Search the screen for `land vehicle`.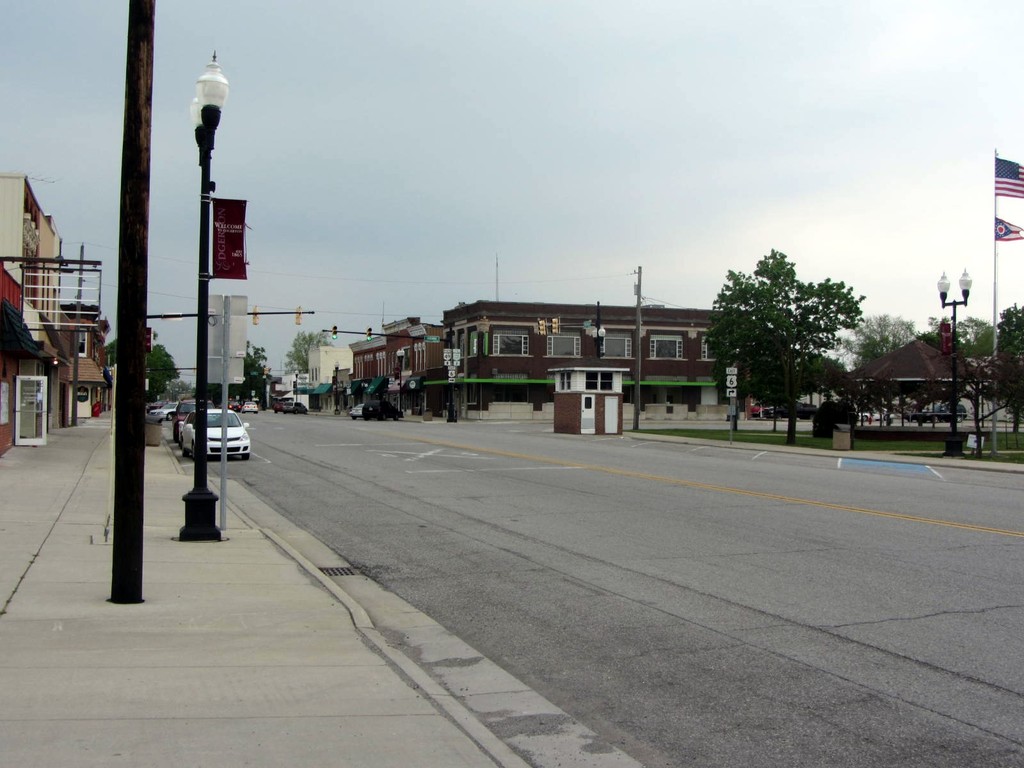
Found at 242:398:260:413.
